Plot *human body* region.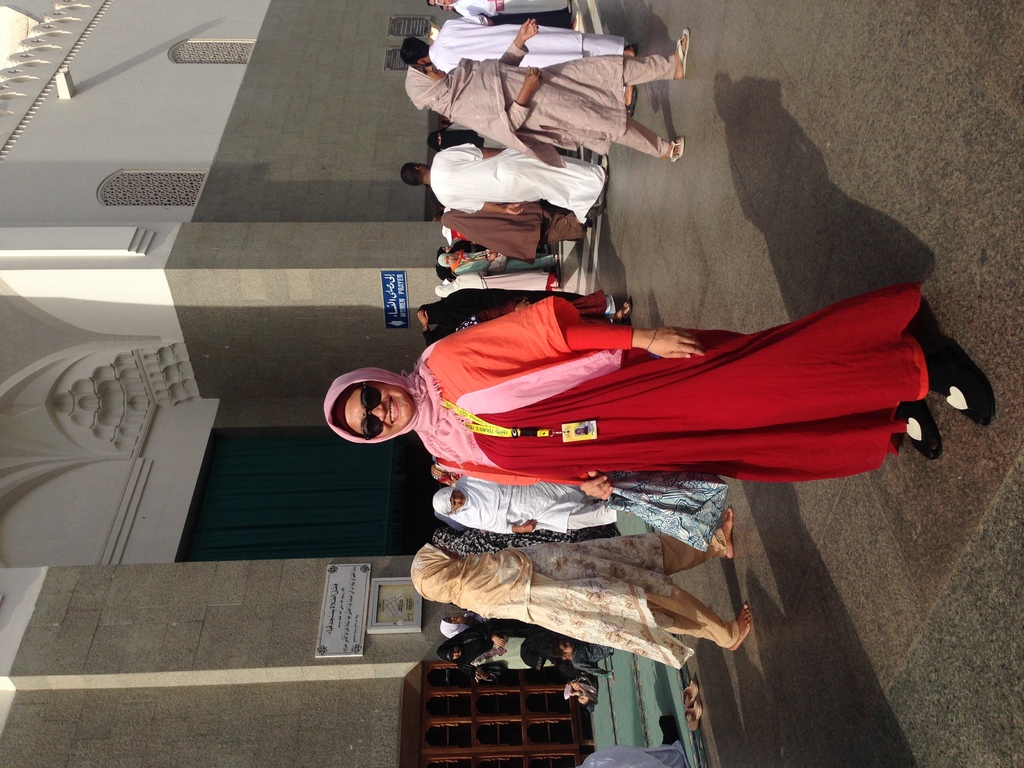
Plotted at <bbox>467, 476, 726, 540</bbox>.
